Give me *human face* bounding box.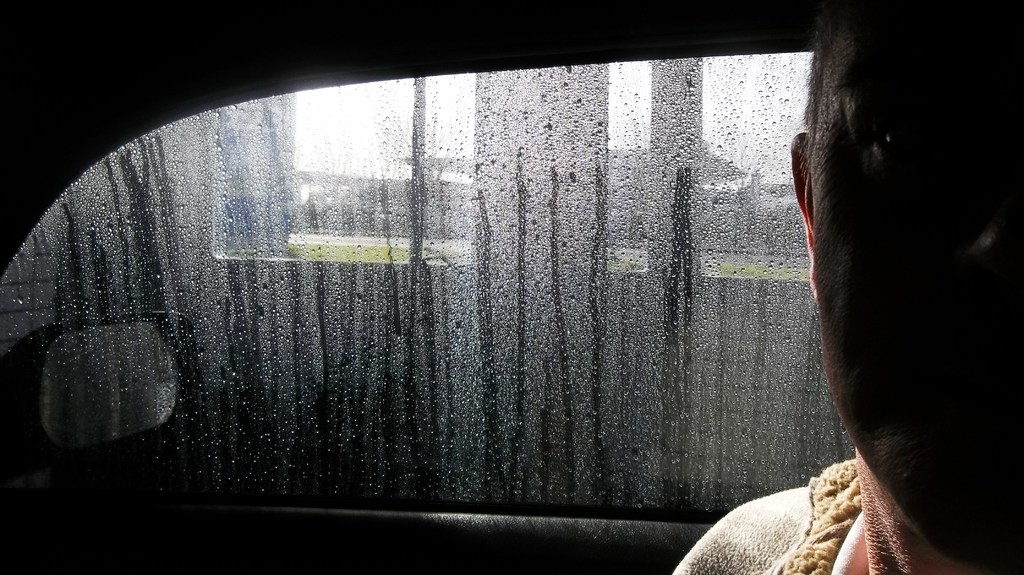
bbox=(806, 7, 1023, 574).
